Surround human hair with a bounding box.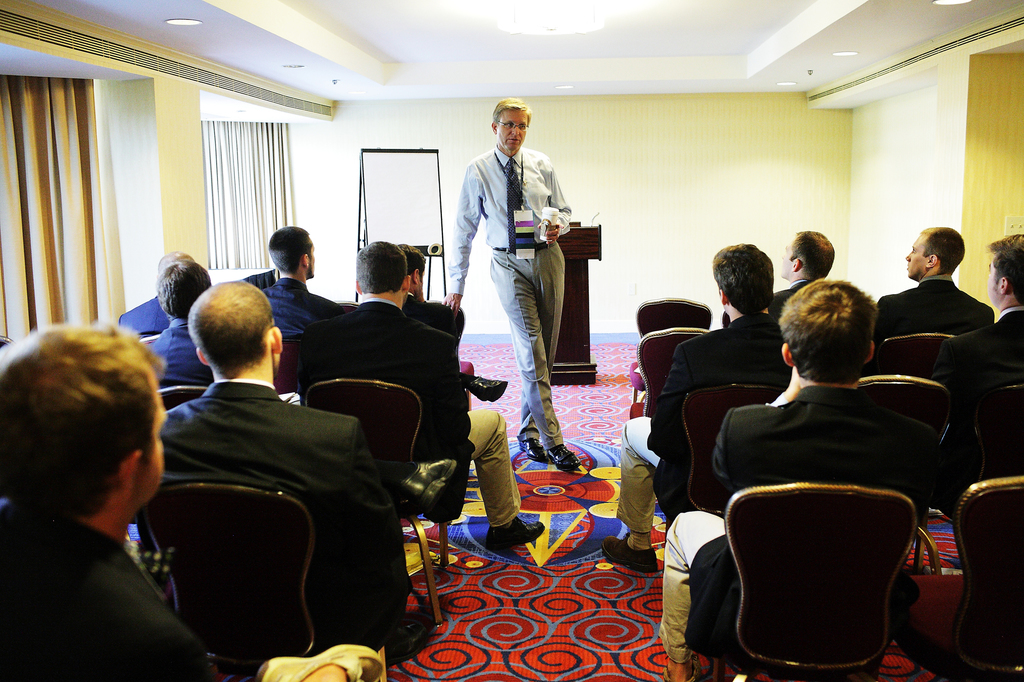
bbox(922, 225, 963, 278).
